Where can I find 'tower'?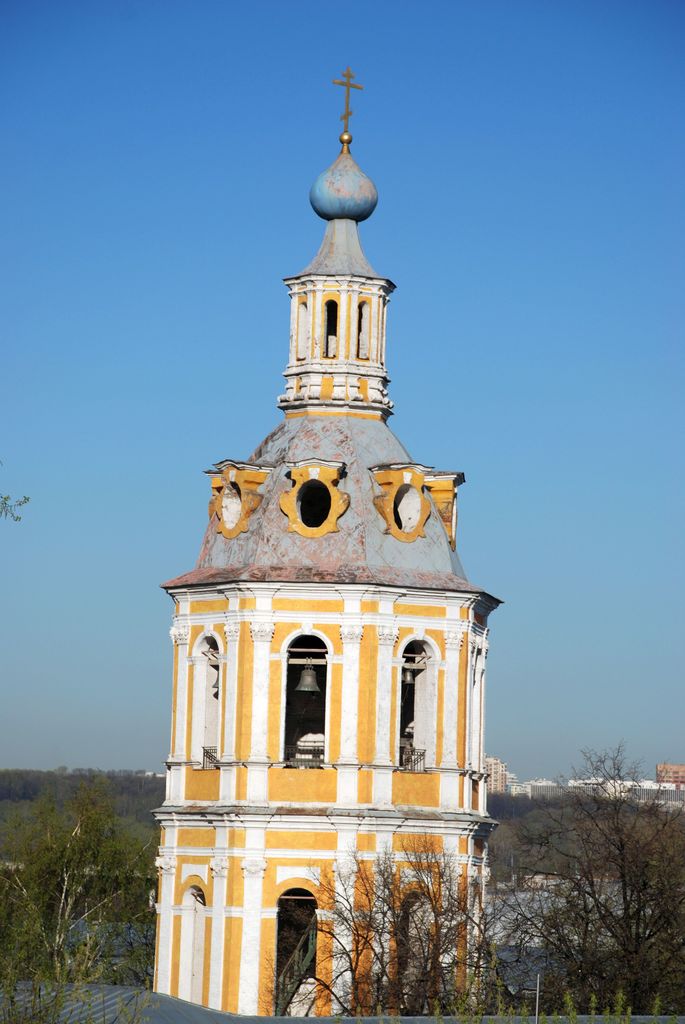
You can find it at left=152, top=124, right=497, bottom=988.
